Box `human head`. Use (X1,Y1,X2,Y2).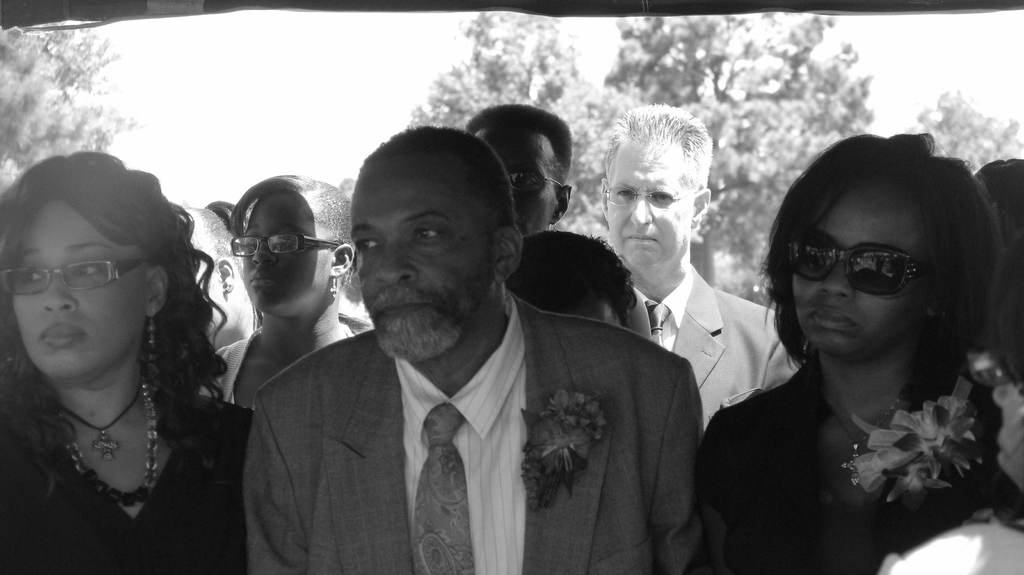
(168,205,241,336).
